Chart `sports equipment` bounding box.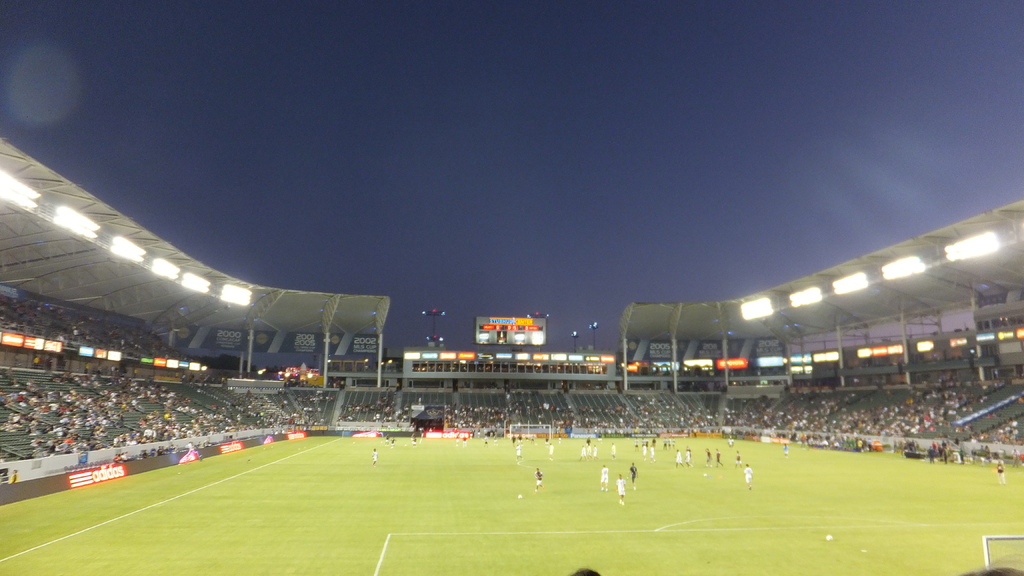
Charted: [left=824, top=532, right=833, bottom=543].
